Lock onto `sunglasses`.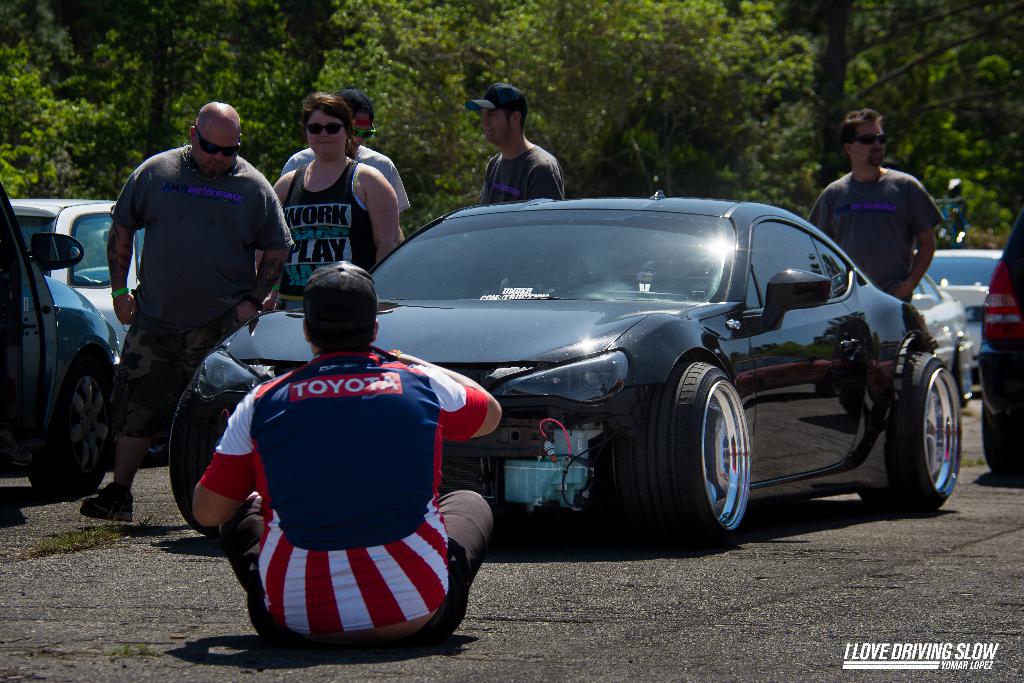
Locked: l=353, t=124, r=379, b=143.
